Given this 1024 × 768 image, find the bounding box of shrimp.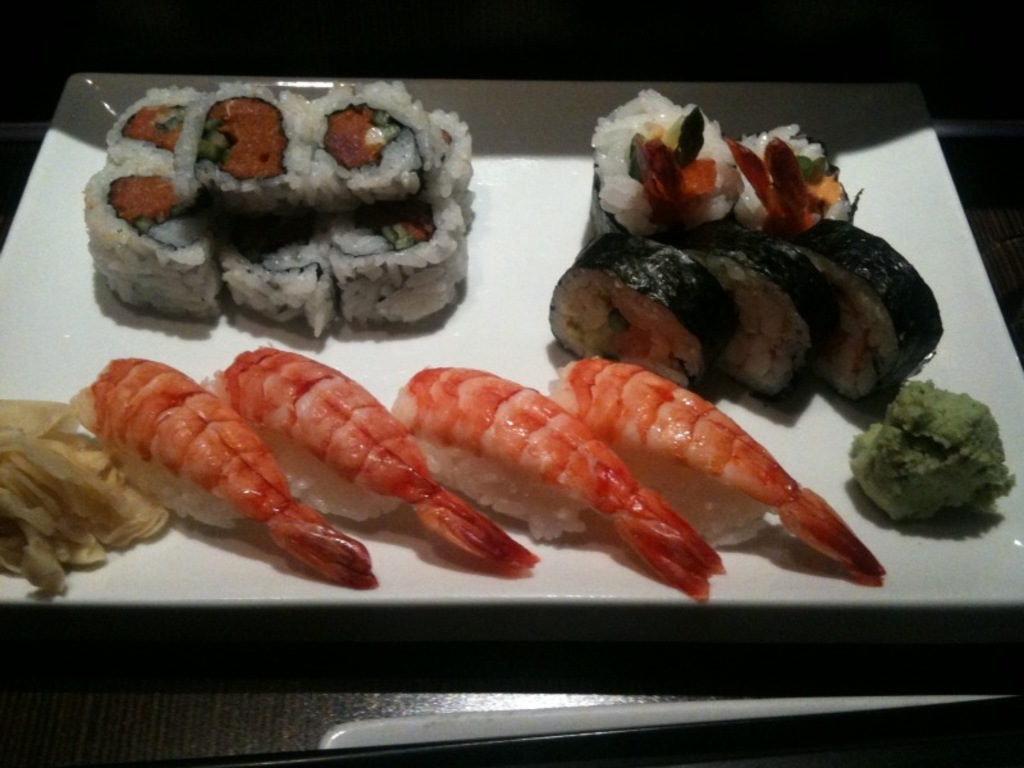
[left=69, top=353, right=374, bottom=590].
